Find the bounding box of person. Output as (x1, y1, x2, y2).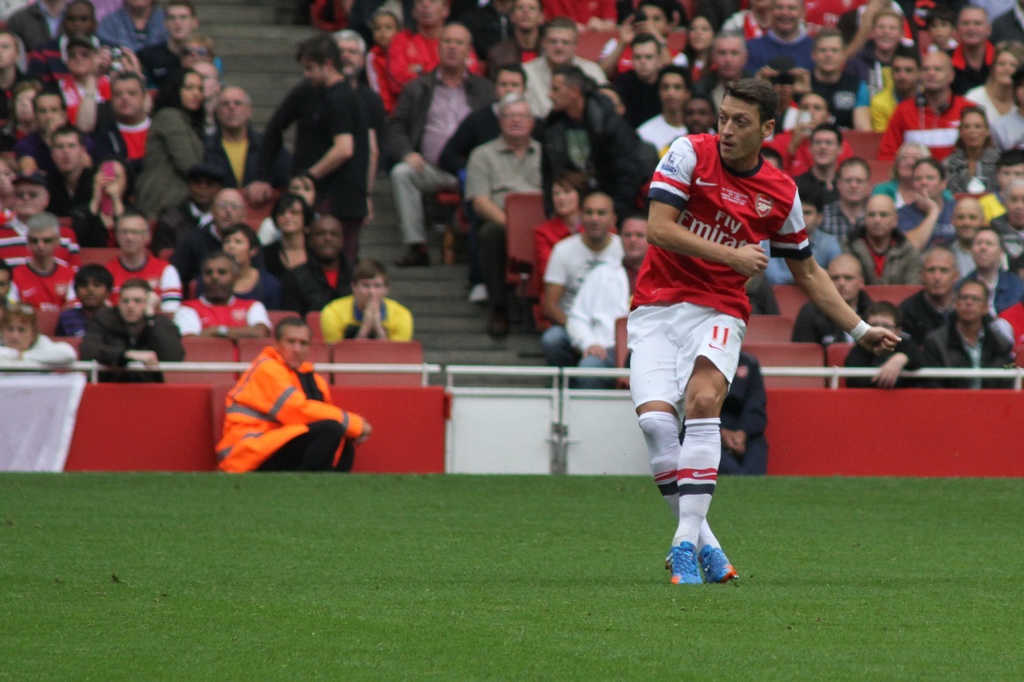
(945, 0, 996, 91).
